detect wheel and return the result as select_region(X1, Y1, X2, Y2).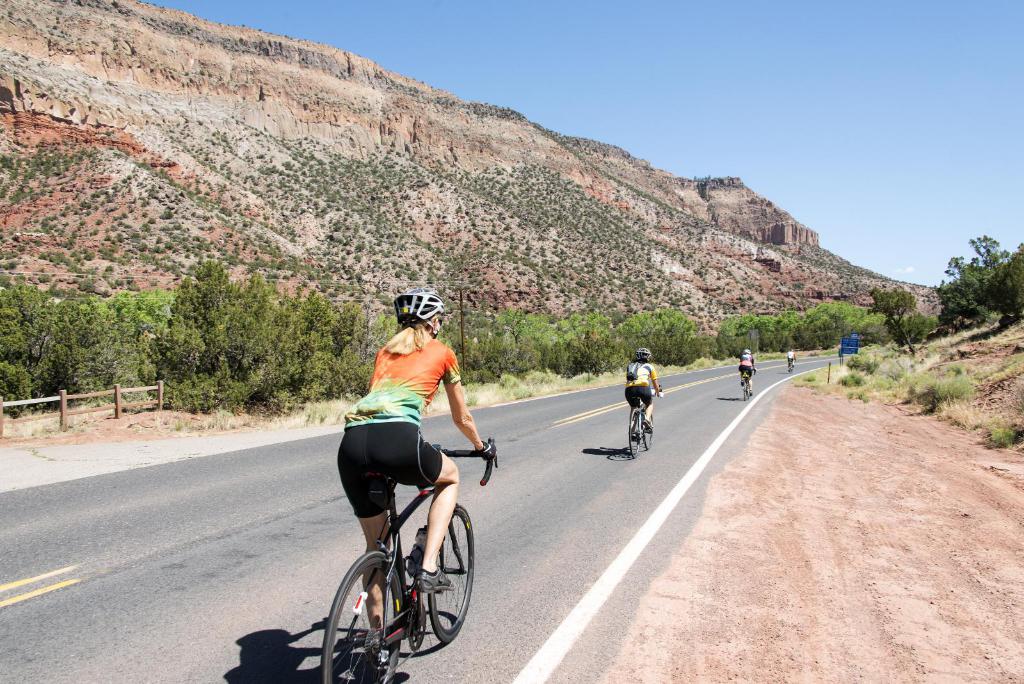
select_region(741, 378, 746, 400).
